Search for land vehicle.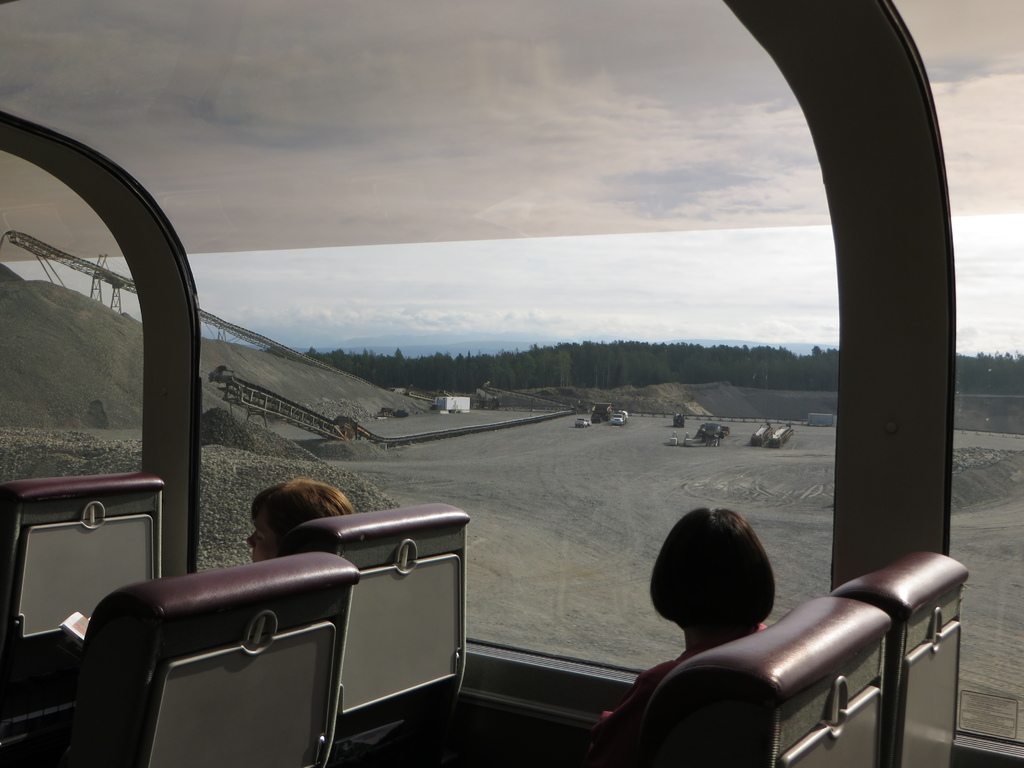
Found at left=671, top=412, right=686, bottom=430.
